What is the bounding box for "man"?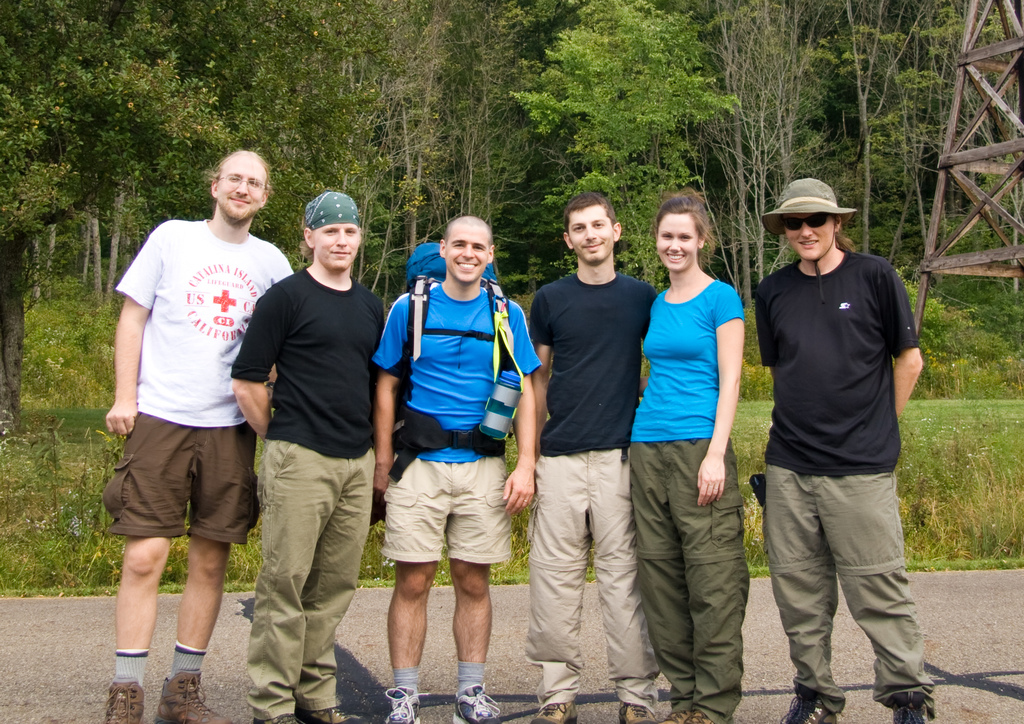
crop(530, 191, 661, 723).
